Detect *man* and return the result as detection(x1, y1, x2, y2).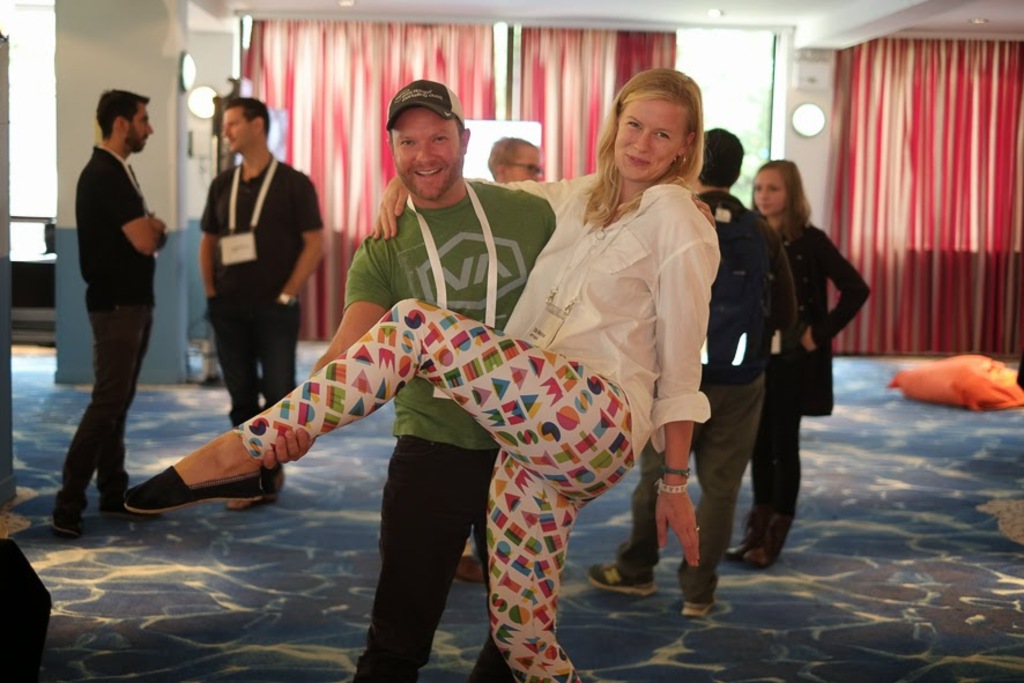
detection(261, 76, 718, 682).
